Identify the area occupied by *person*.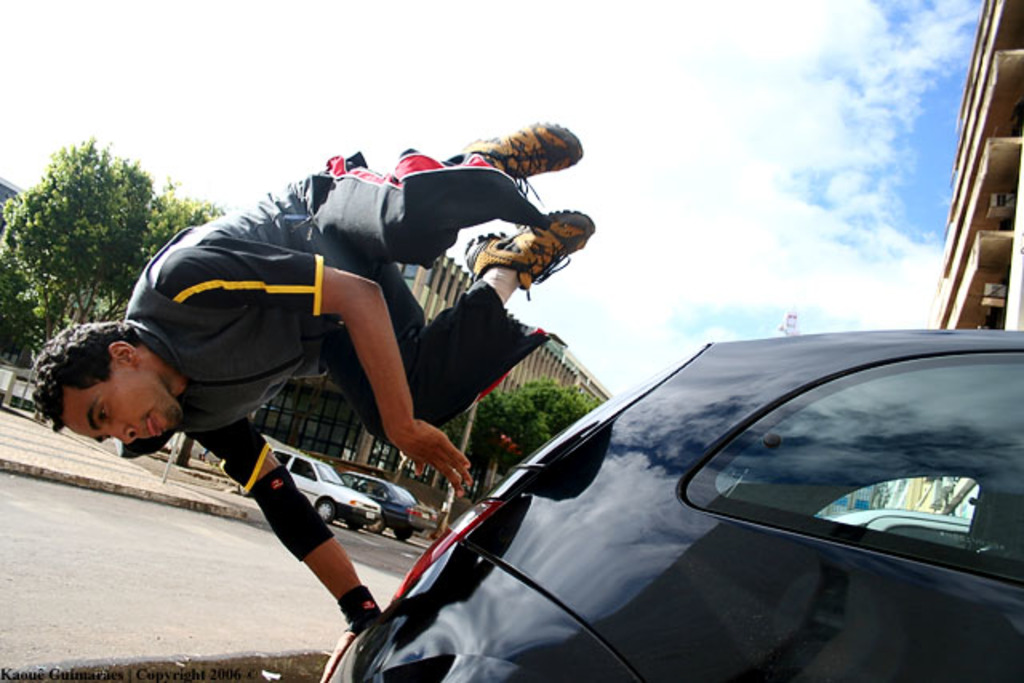
Area: rect(106, 134, 578, 645).
